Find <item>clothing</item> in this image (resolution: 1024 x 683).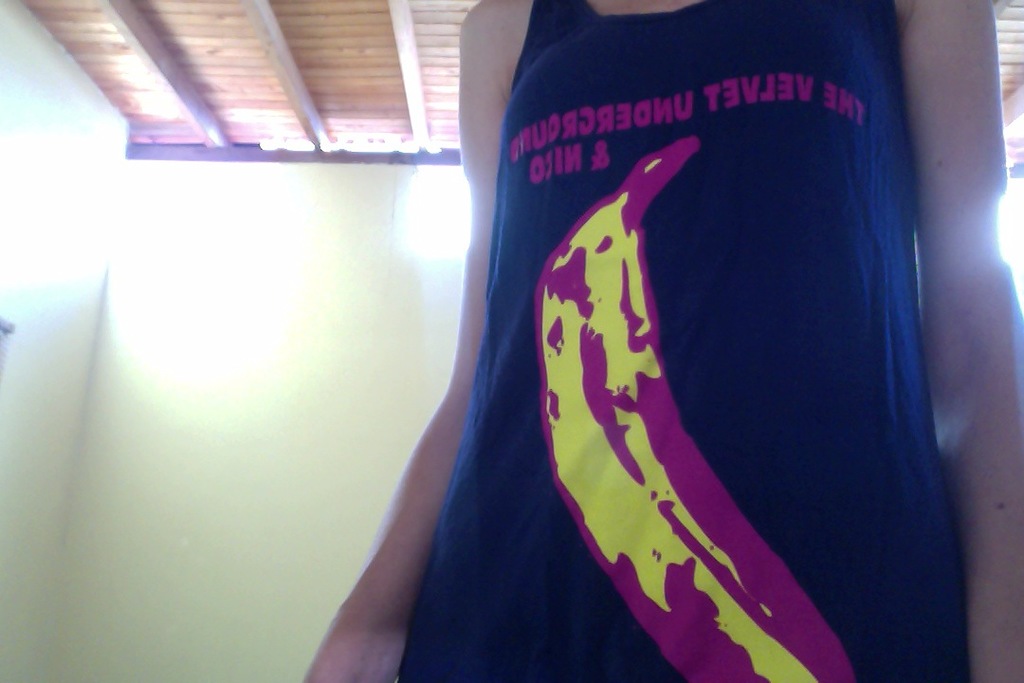
(left=392, top=0, right=970, bottom=678).
